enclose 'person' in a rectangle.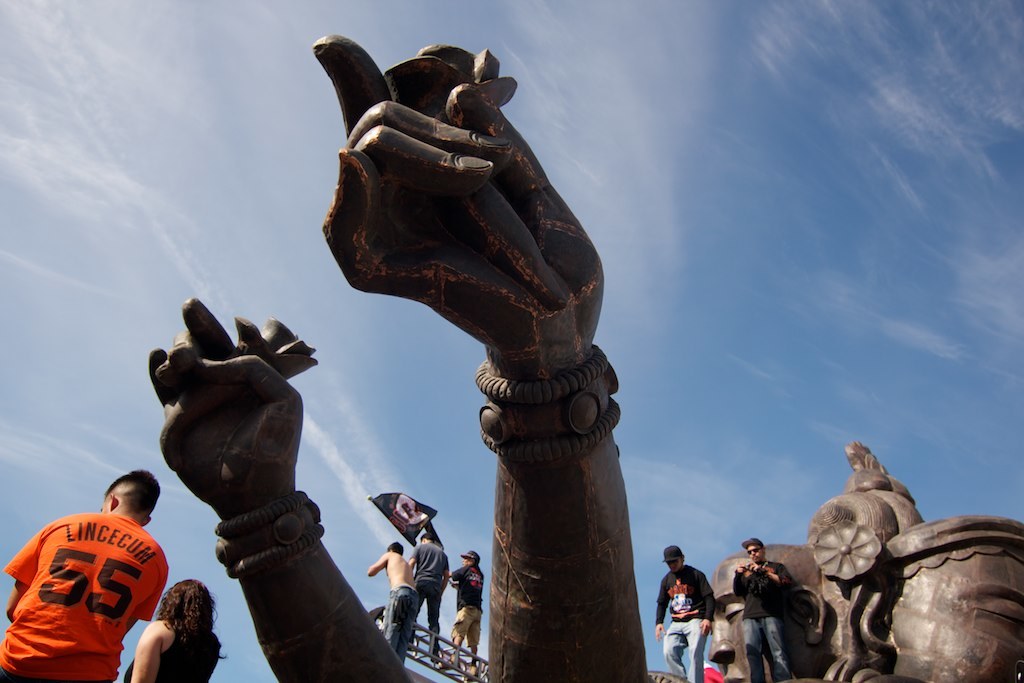
bbox=(731, 529, 800, 682).
